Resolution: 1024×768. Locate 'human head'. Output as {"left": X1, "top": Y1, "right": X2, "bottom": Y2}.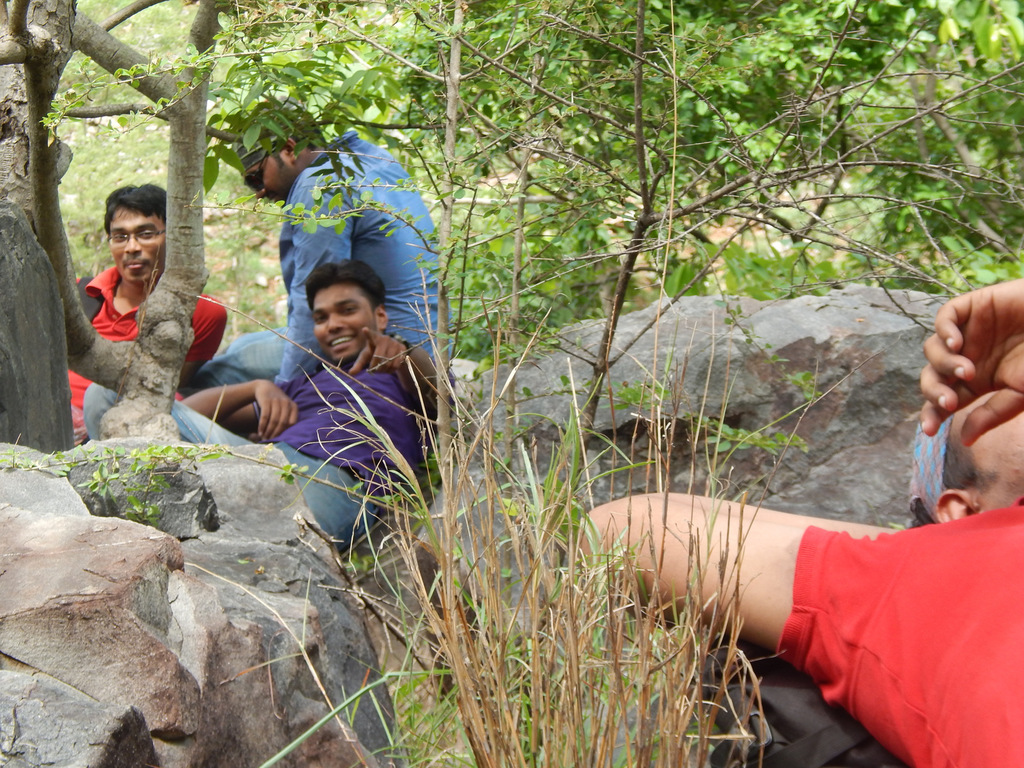
{"left": 904, "top": 389, "right": 1023, "bottom": 531}.
